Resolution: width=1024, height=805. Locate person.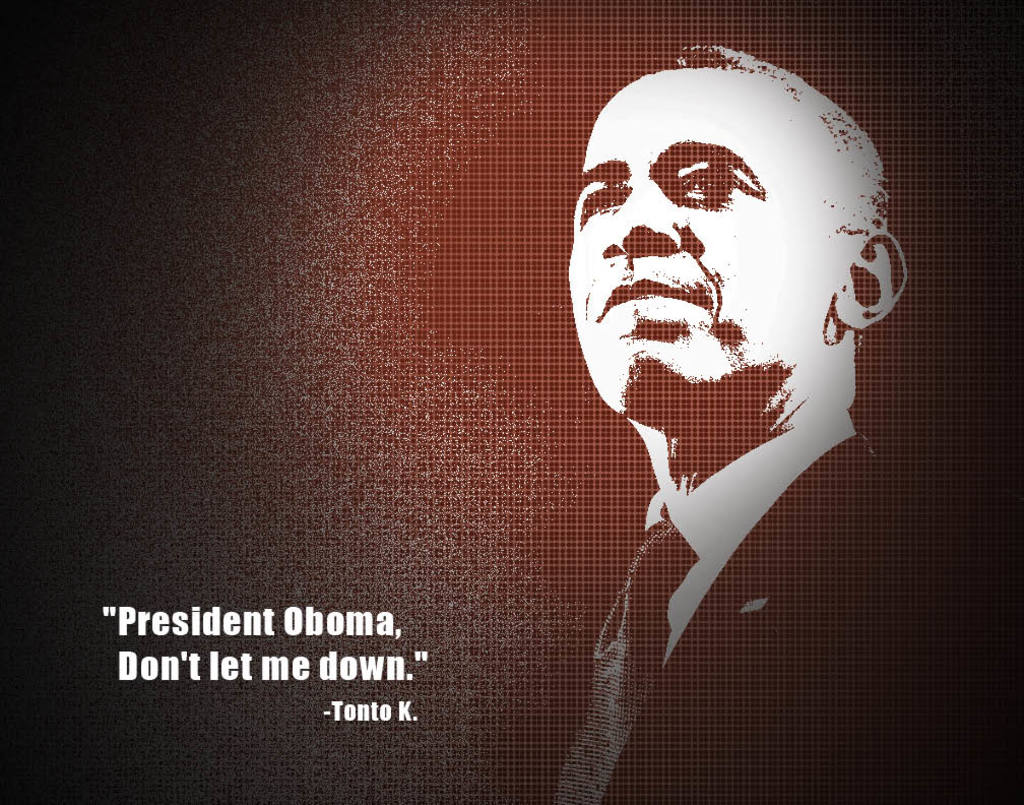
detection(533, 21, 1023, 804).
